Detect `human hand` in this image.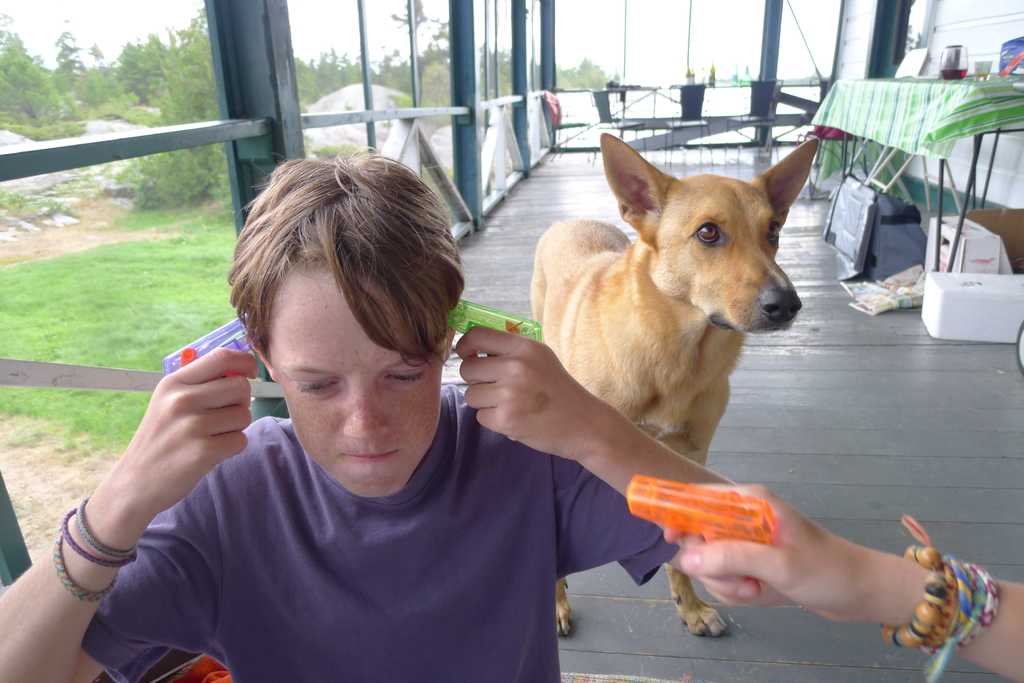
Detection: 97,339,255,541.
